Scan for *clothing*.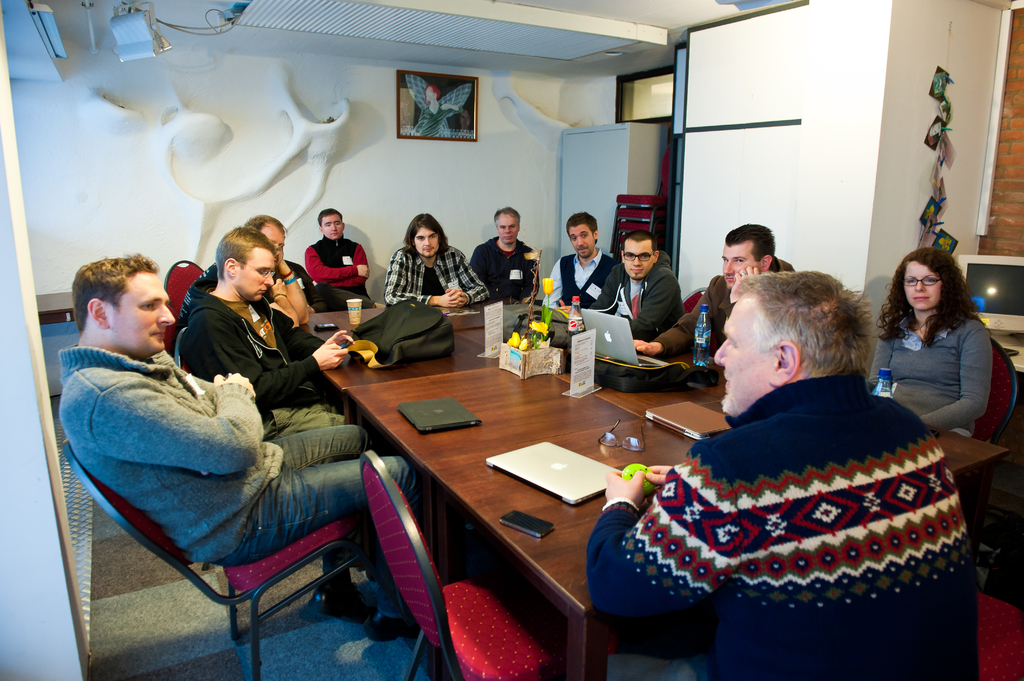
Scan result: 173 259 307 330.
